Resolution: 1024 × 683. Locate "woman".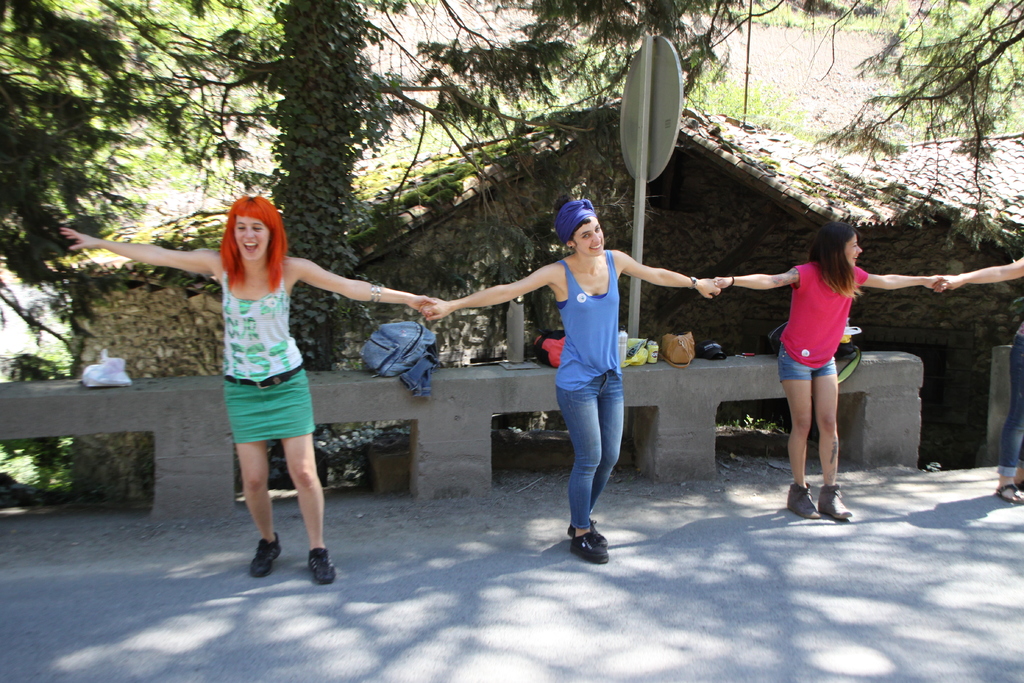
58/197/439/584.
